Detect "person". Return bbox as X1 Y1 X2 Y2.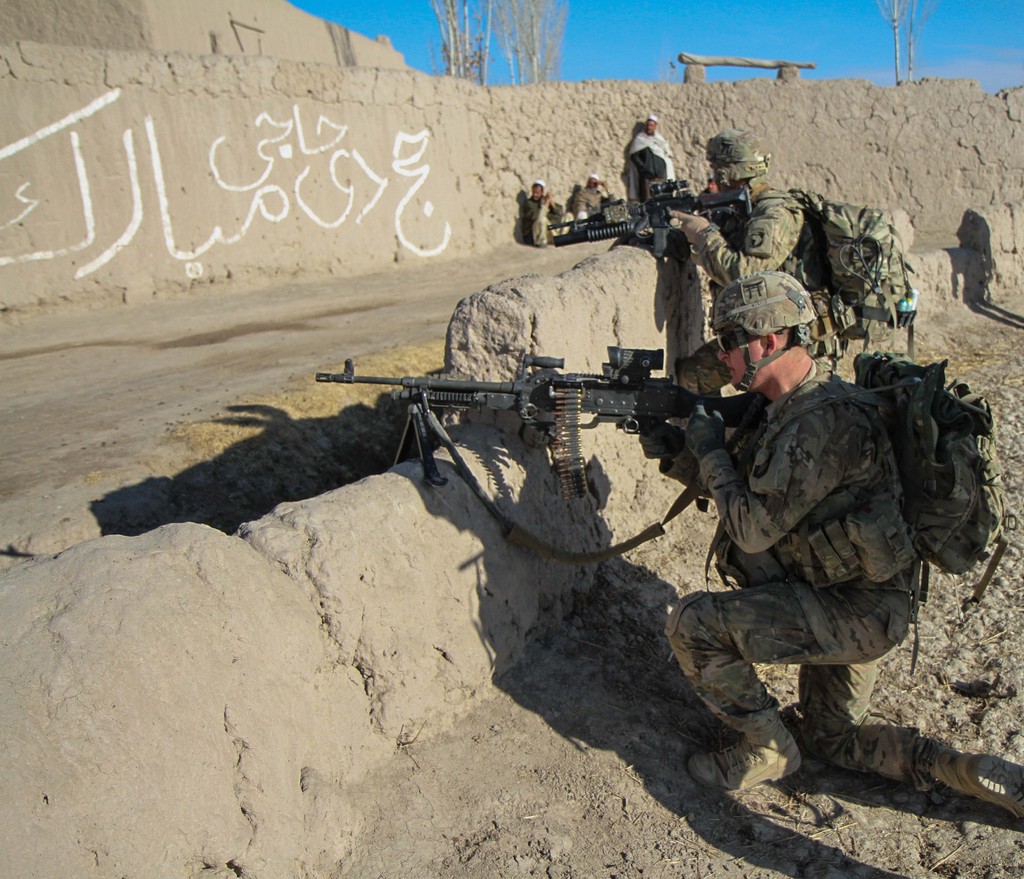
659 129 842 426.
